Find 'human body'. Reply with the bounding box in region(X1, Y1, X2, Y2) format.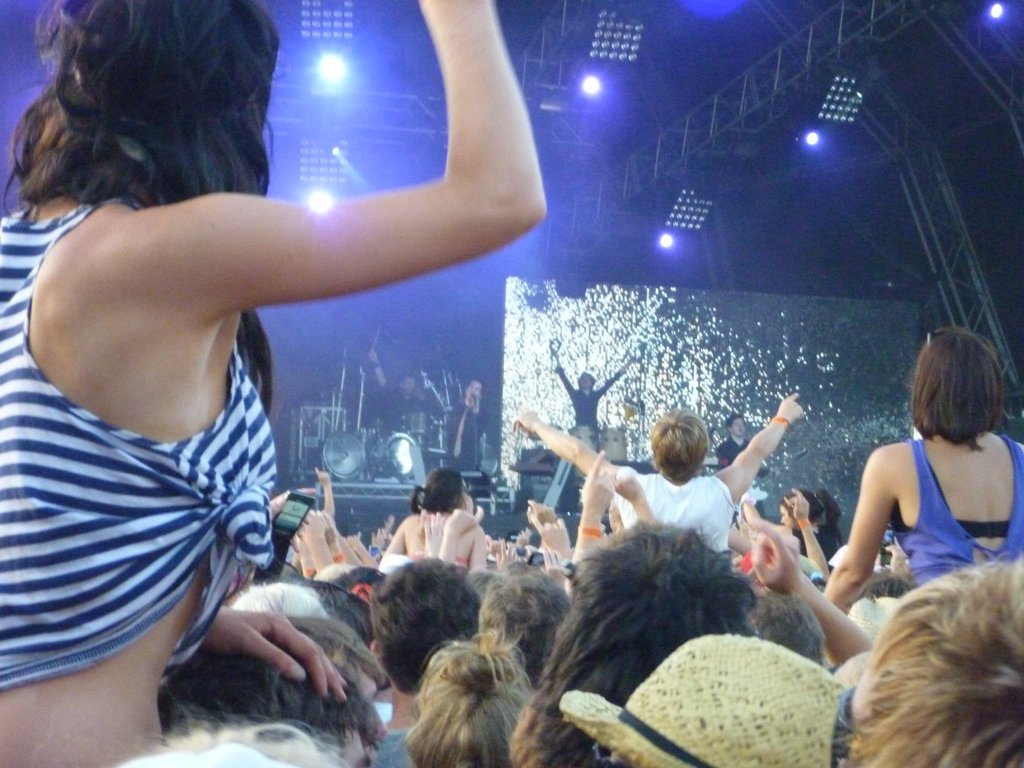
region(555, 364, 633, 458).
